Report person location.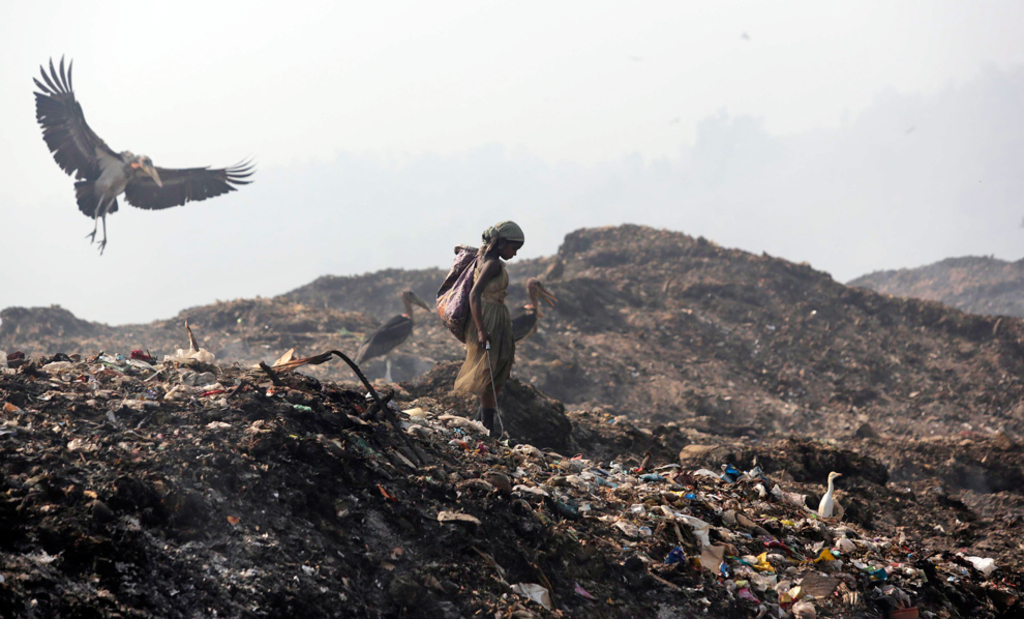
Report: [x1=451, y1=220, x2=528, y2=439].
